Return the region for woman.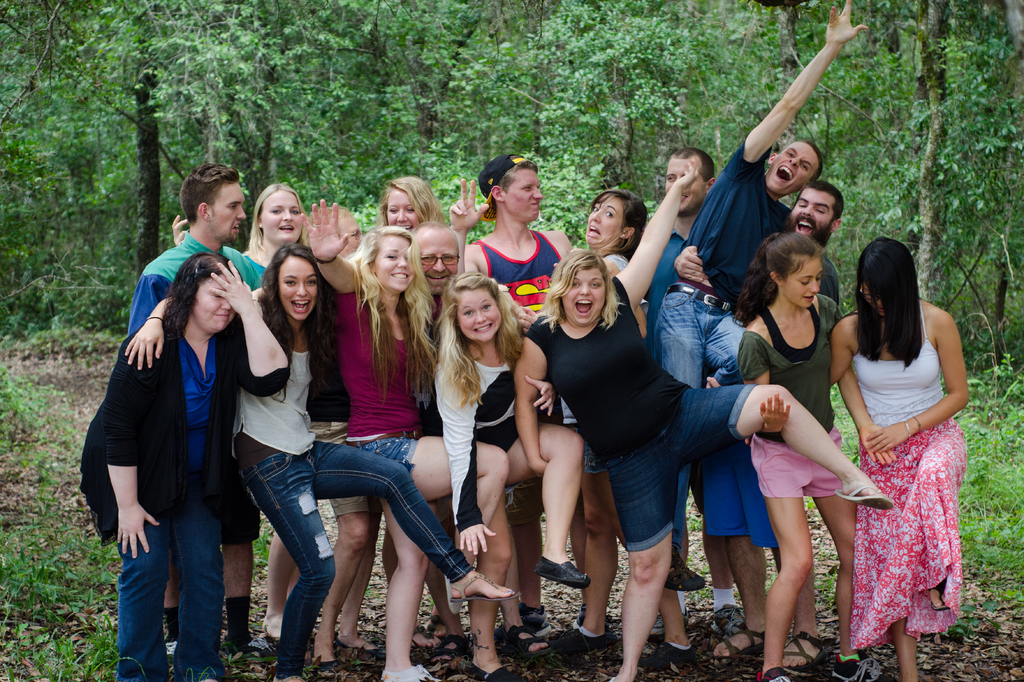
detection(835, 218, 978, 669).
